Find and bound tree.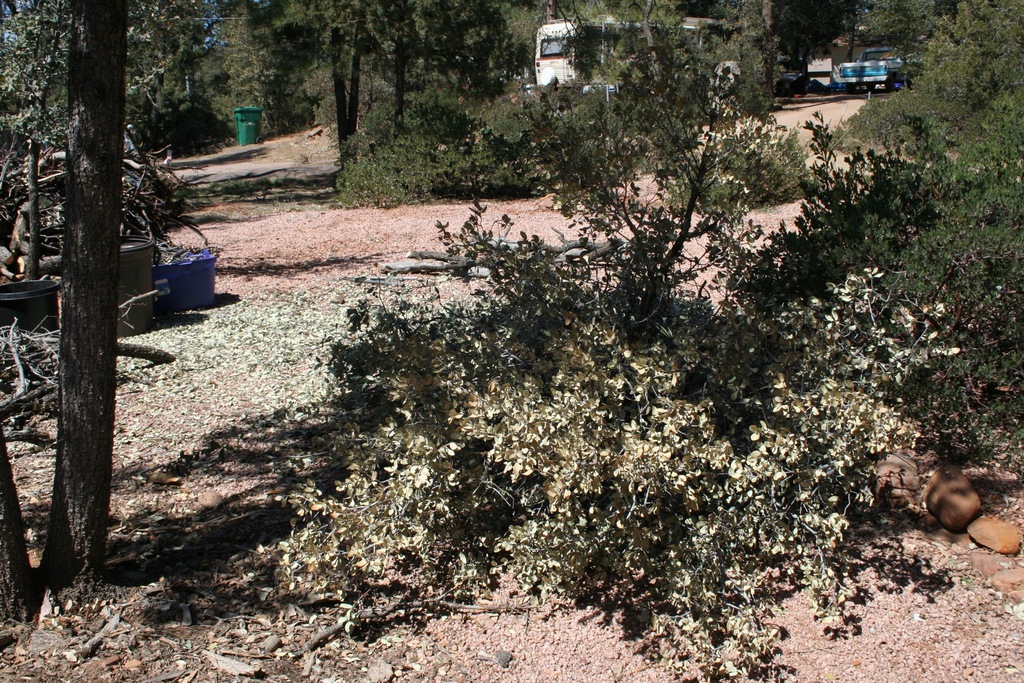
Bound: crop(5, 79, 170, 604).
